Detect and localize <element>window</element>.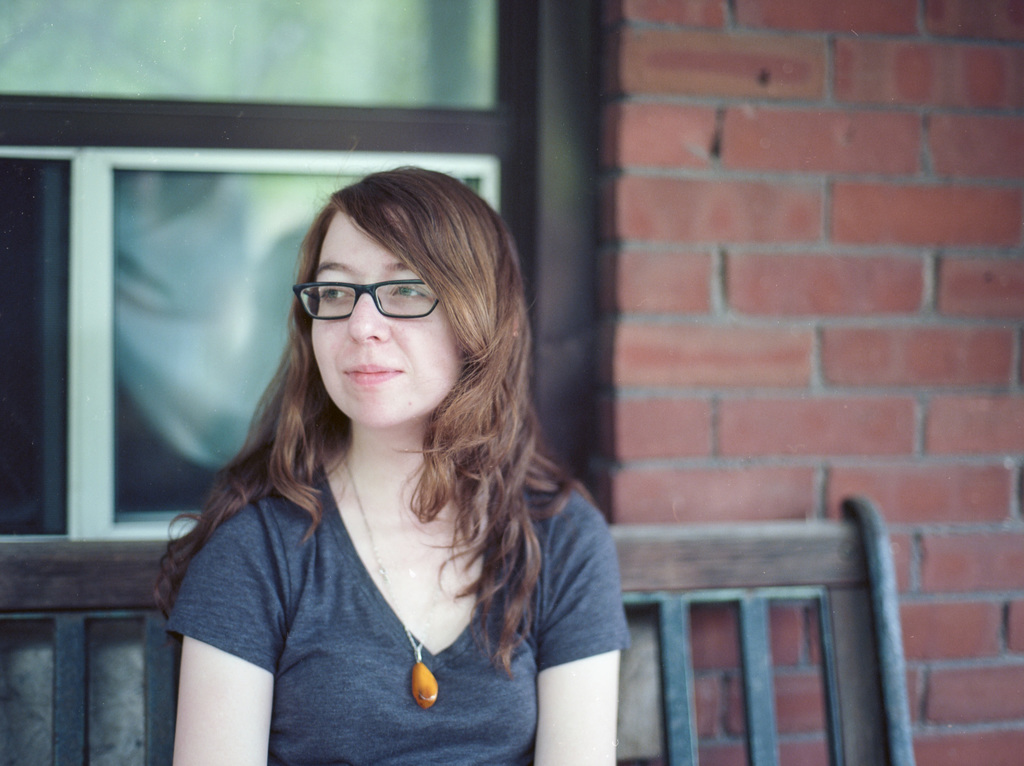
Localized at 0:0:595:571.
